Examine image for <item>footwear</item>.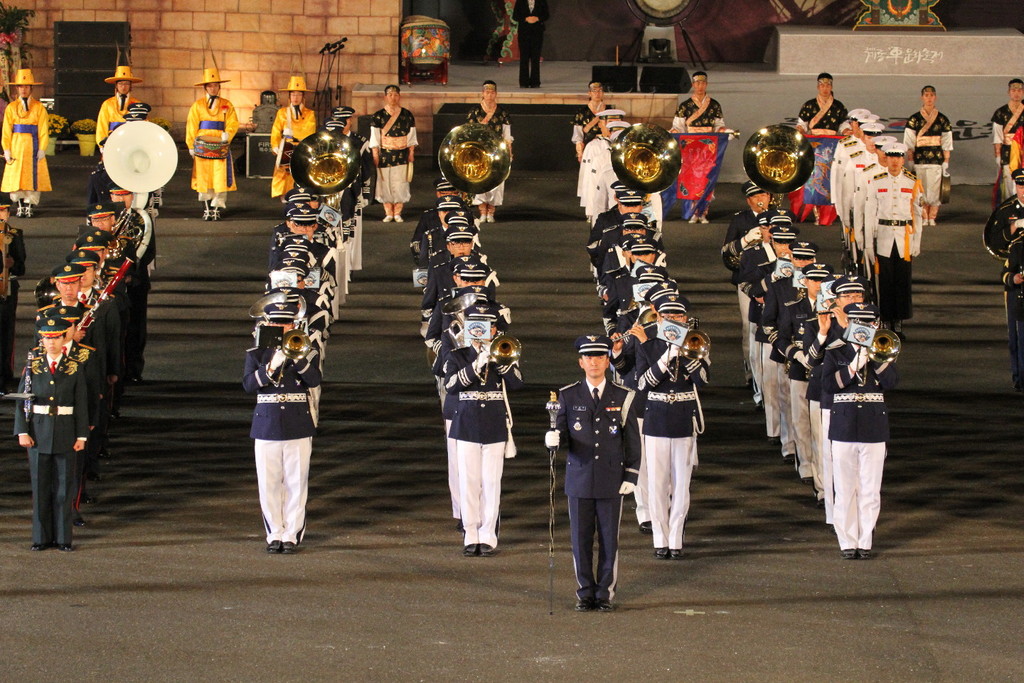
Examination result: 801:473:817:484.
